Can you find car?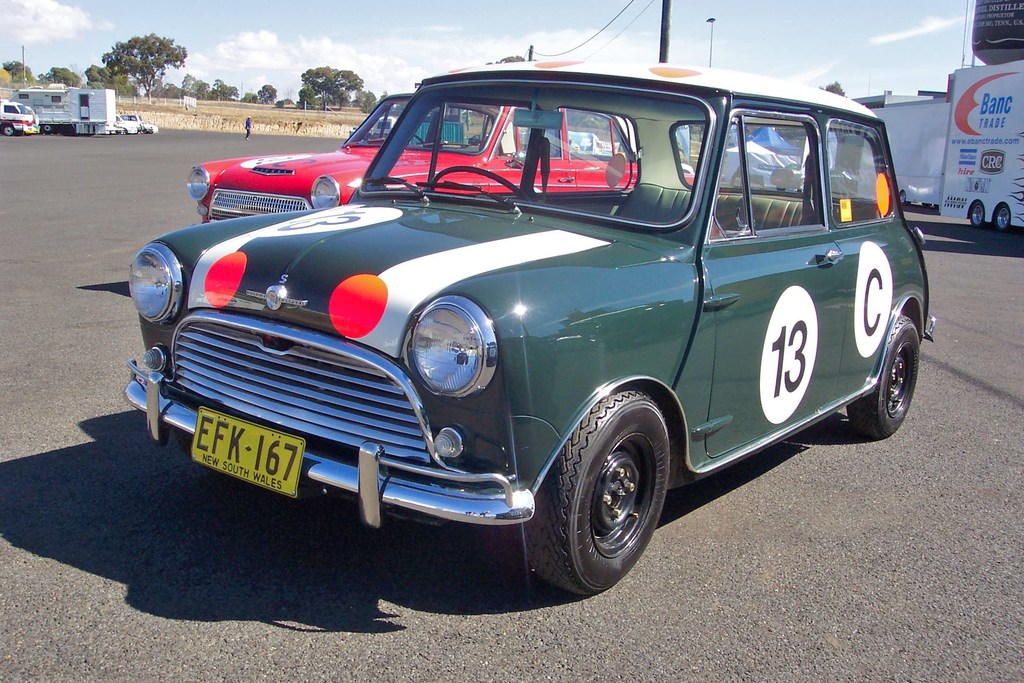
Yes, bounding box: box(125, 62, 931, 600).
